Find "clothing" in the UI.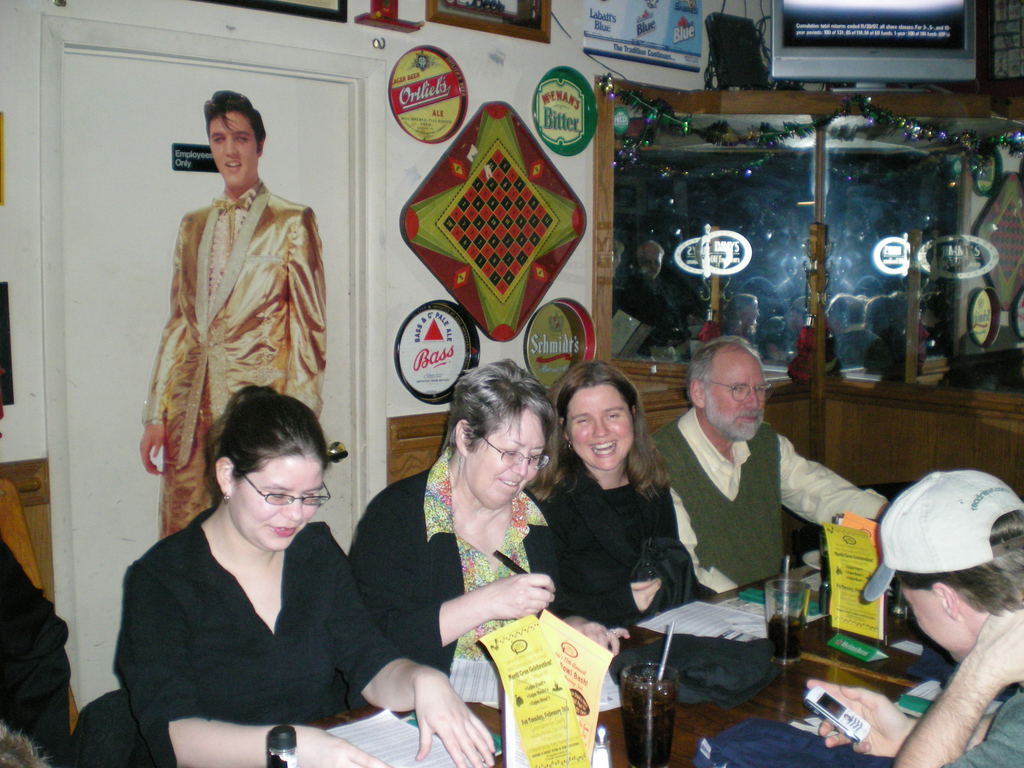
UI element at (653, 395, 903, 600).
